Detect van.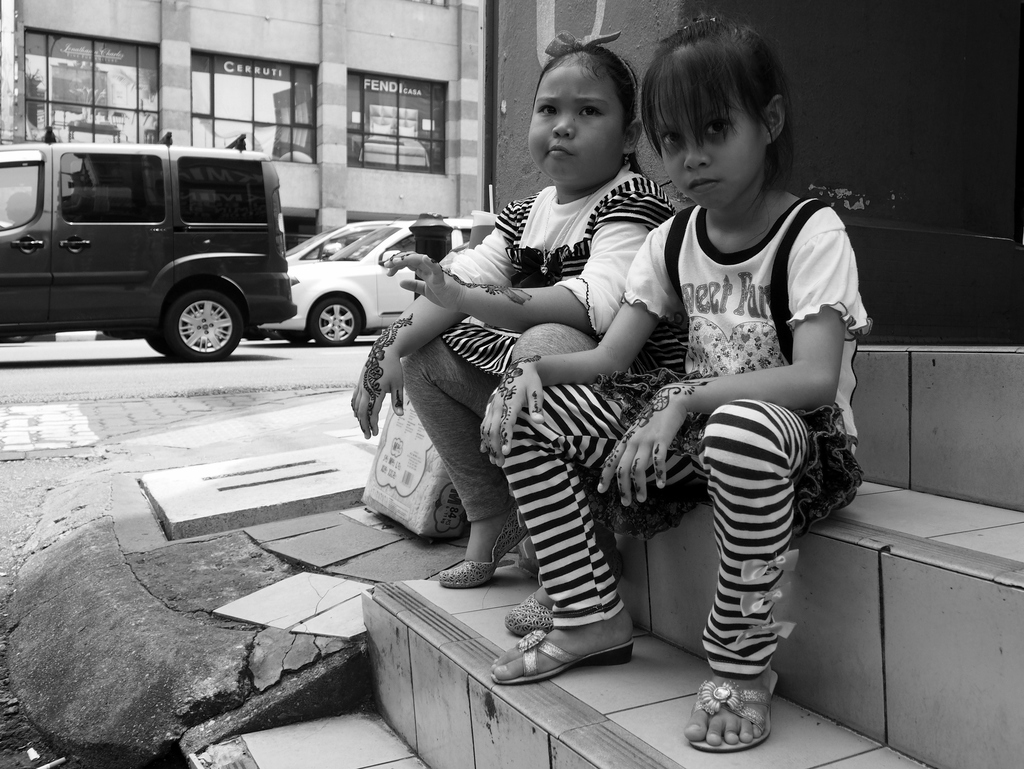
Detected at region(0, 125, 298, 361).
